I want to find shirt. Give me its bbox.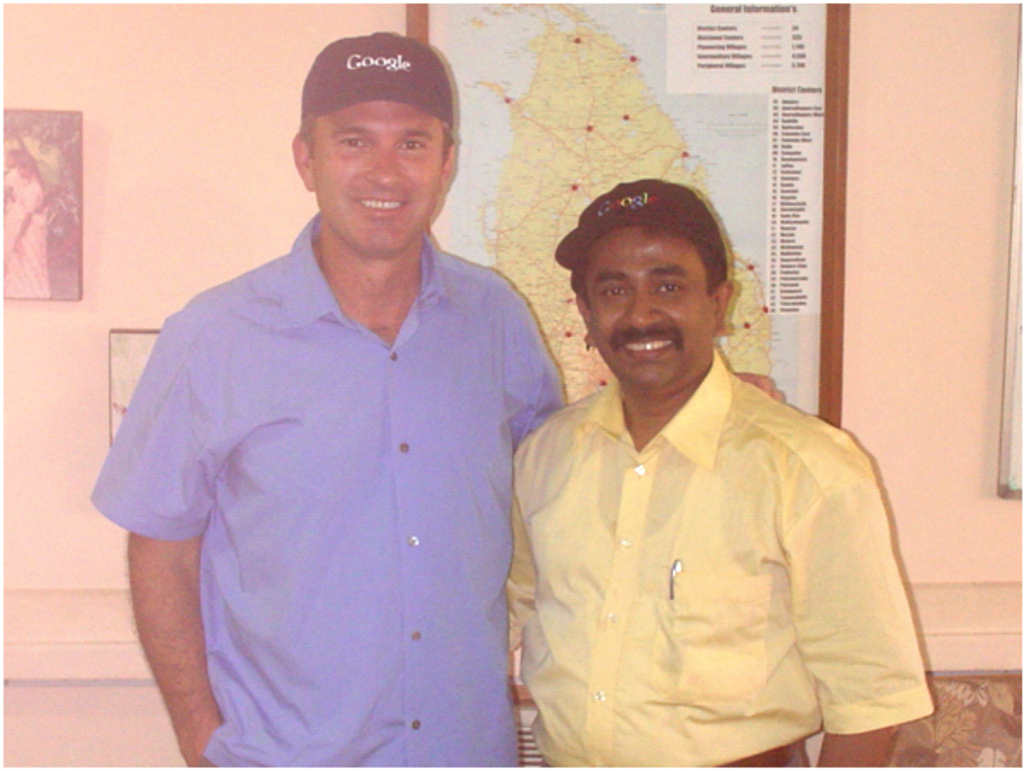
[92, 211, 566, 766].
